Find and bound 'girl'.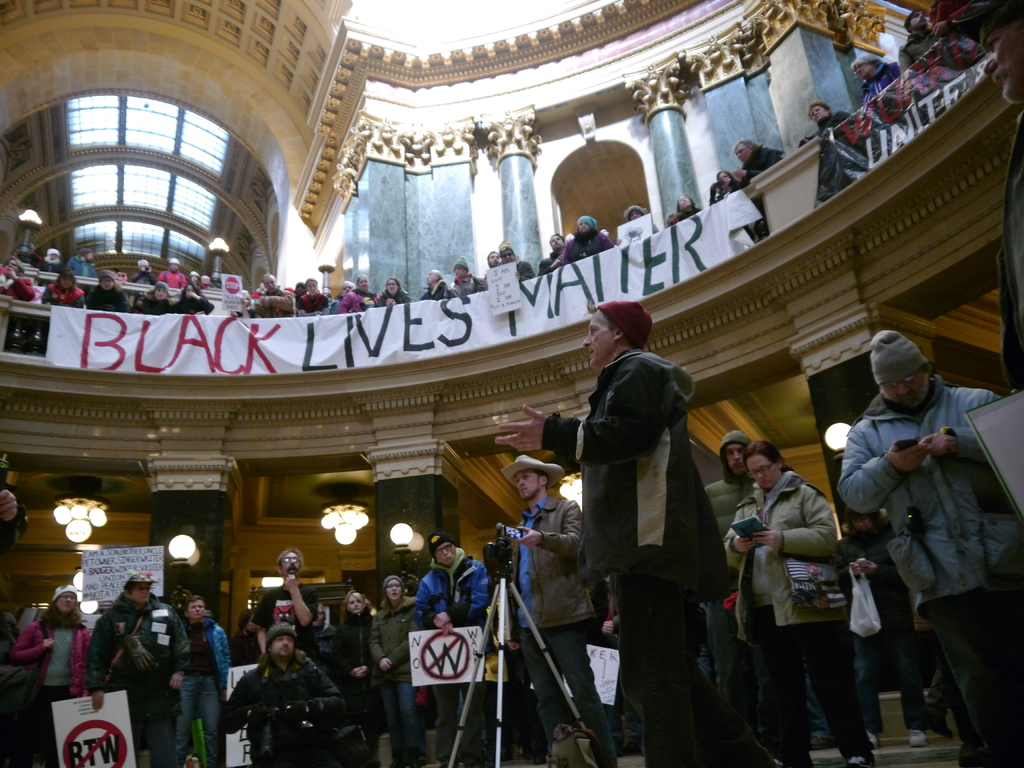
Bound: [x1=172, y1=285, x2=216, y2=315].
